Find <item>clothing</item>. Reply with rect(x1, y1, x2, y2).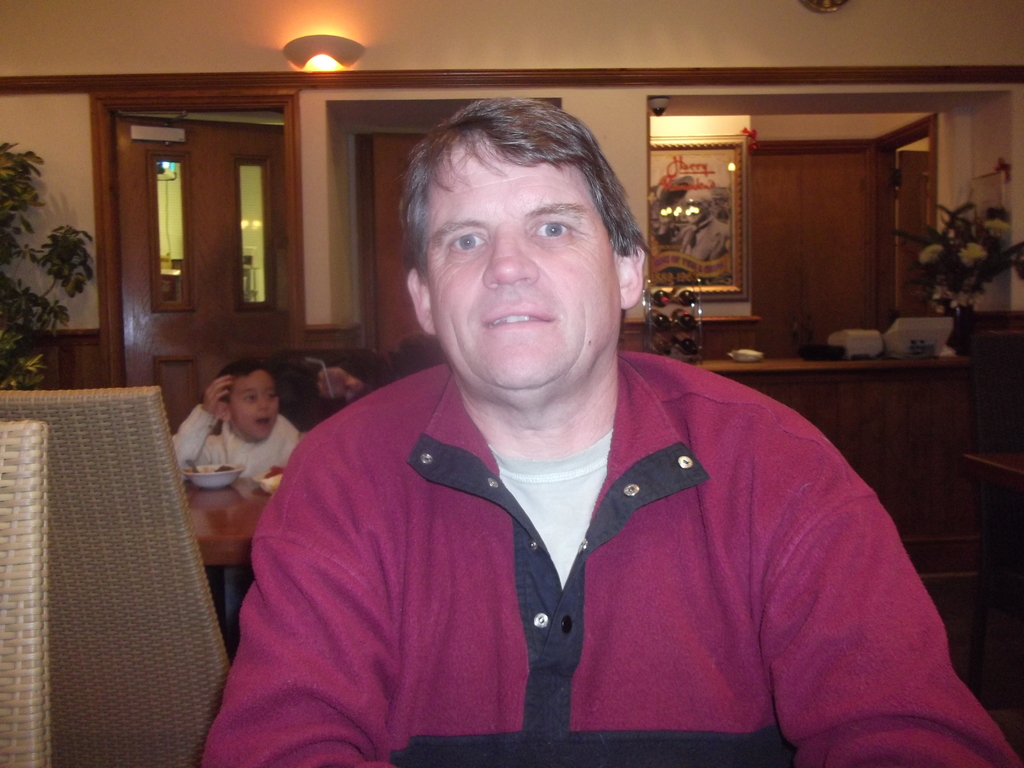
rect(170, 401, 307, 477).
